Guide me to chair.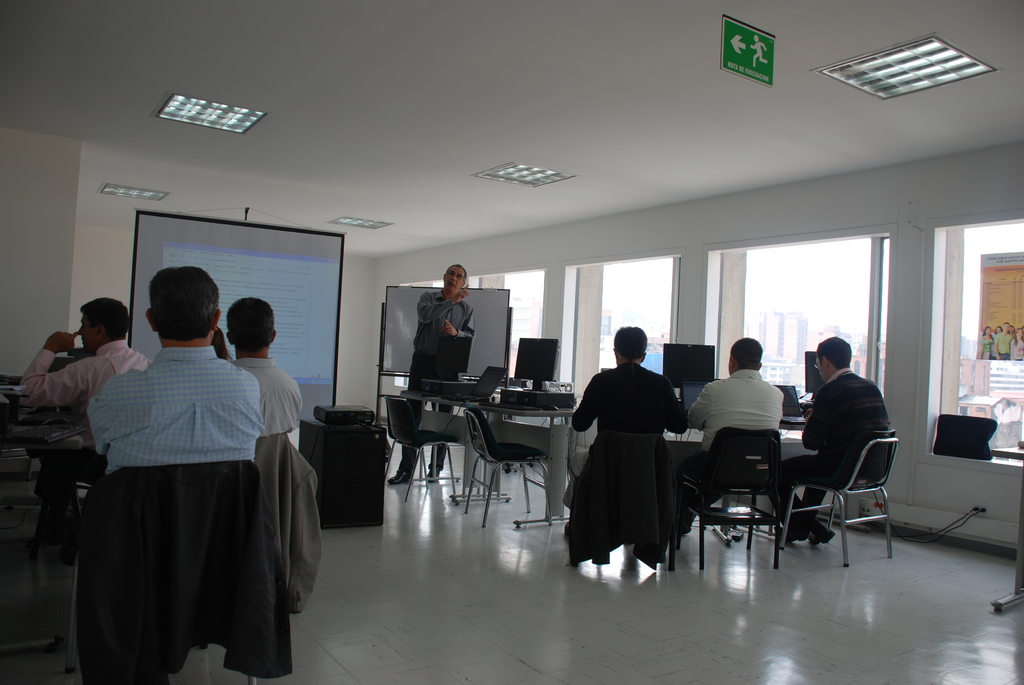
Guidance: (778, 388, 900, 574).
